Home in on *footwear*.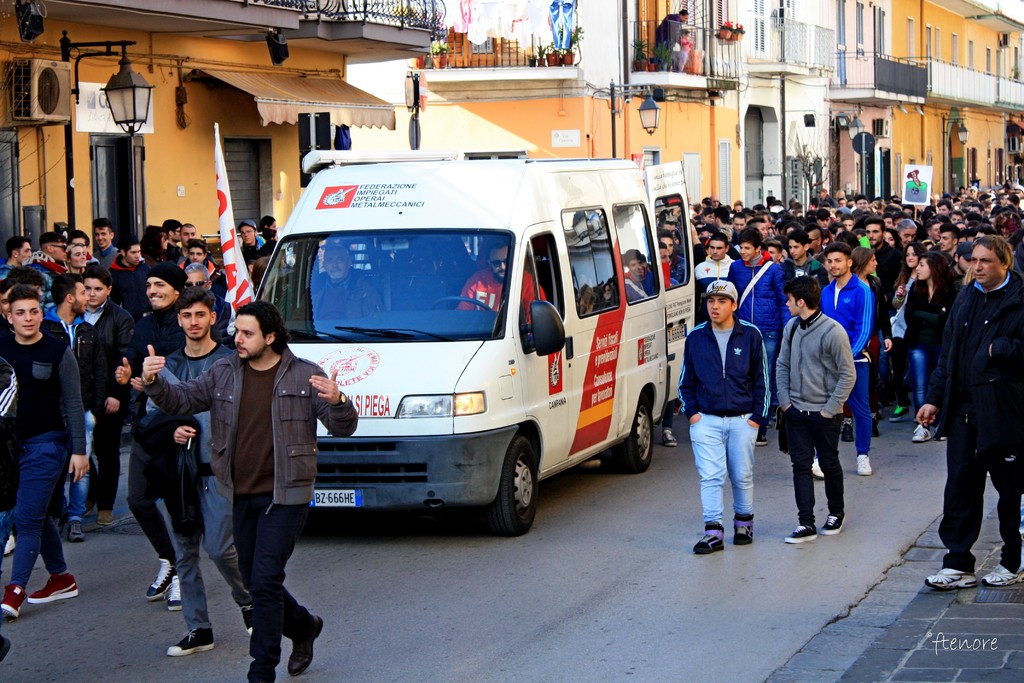
Homed in at 982,562,1023,588.
